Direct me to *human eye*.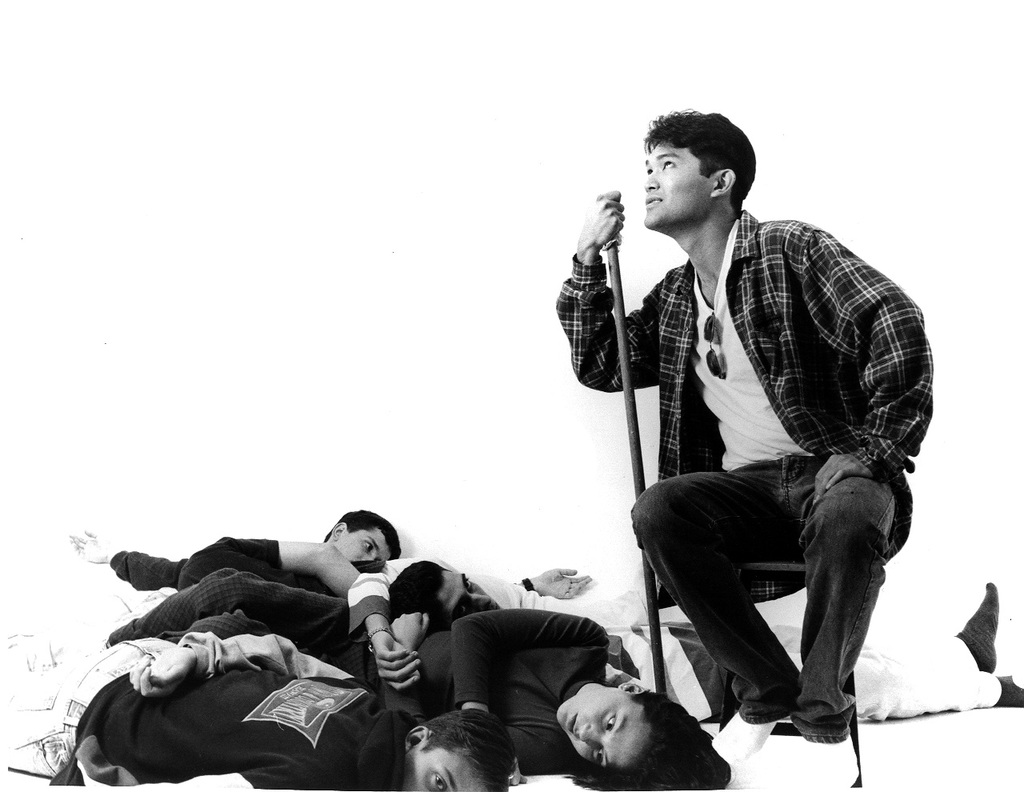
Direction: 363, 540, 371, 550.
